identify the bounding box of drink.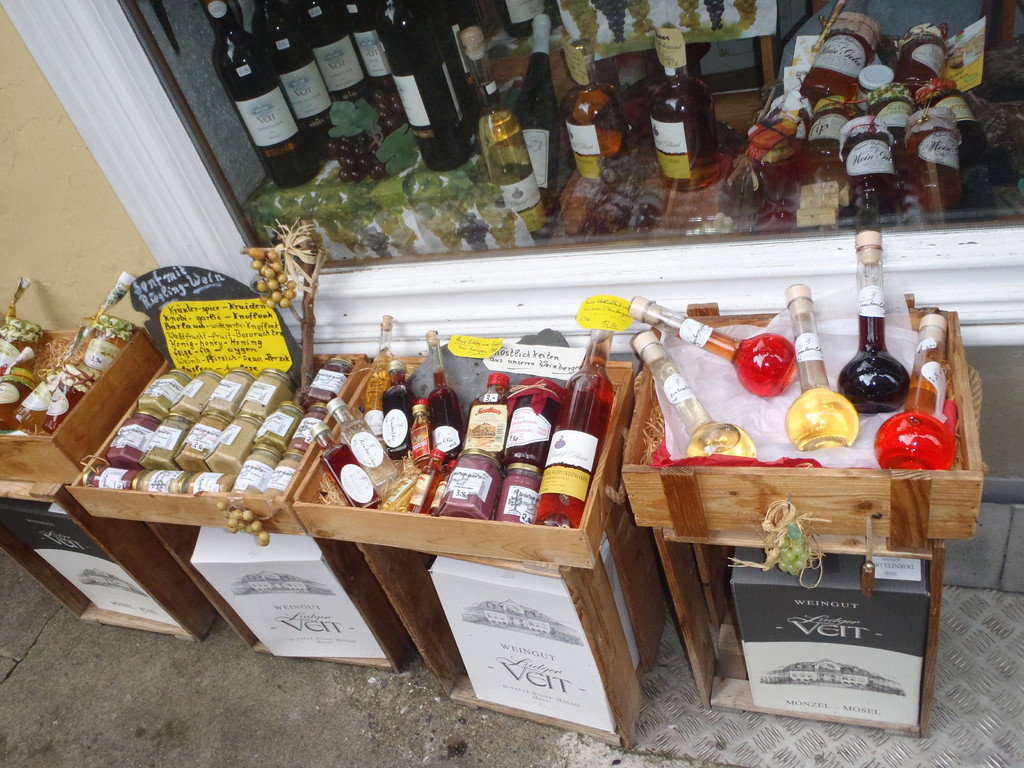
896, 35, 947, 88.
